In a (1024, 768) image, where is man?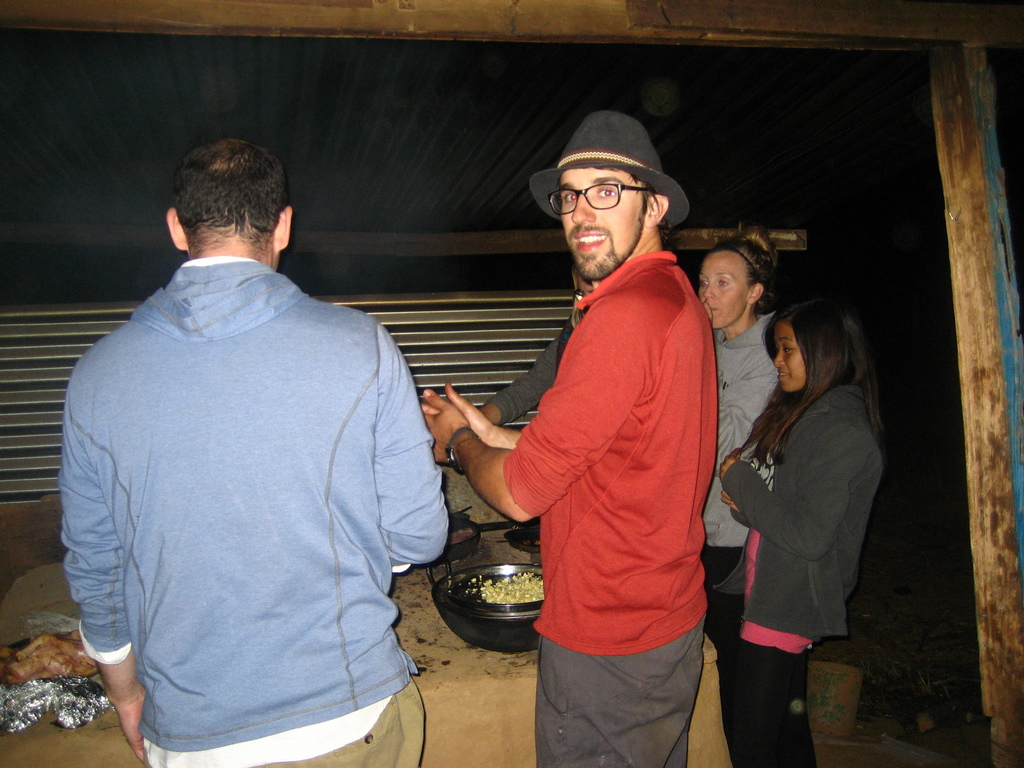
bbox=[472, 267, 596, 426].
